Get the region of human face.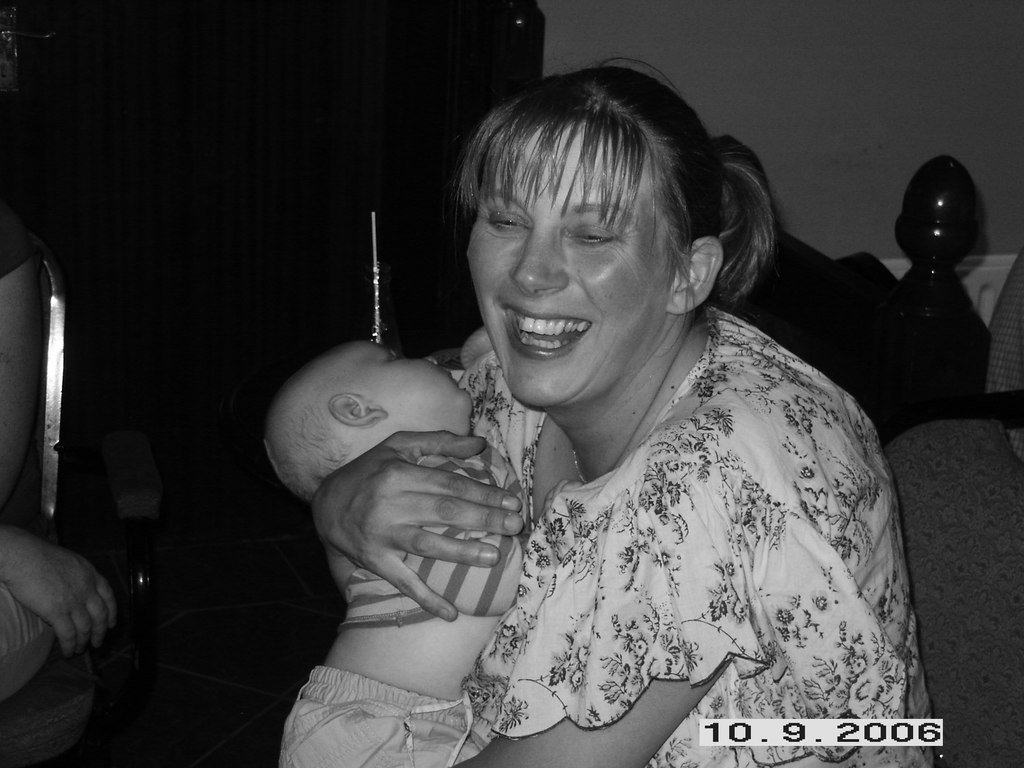
left=467, top=128, right=675, bottom=410.
